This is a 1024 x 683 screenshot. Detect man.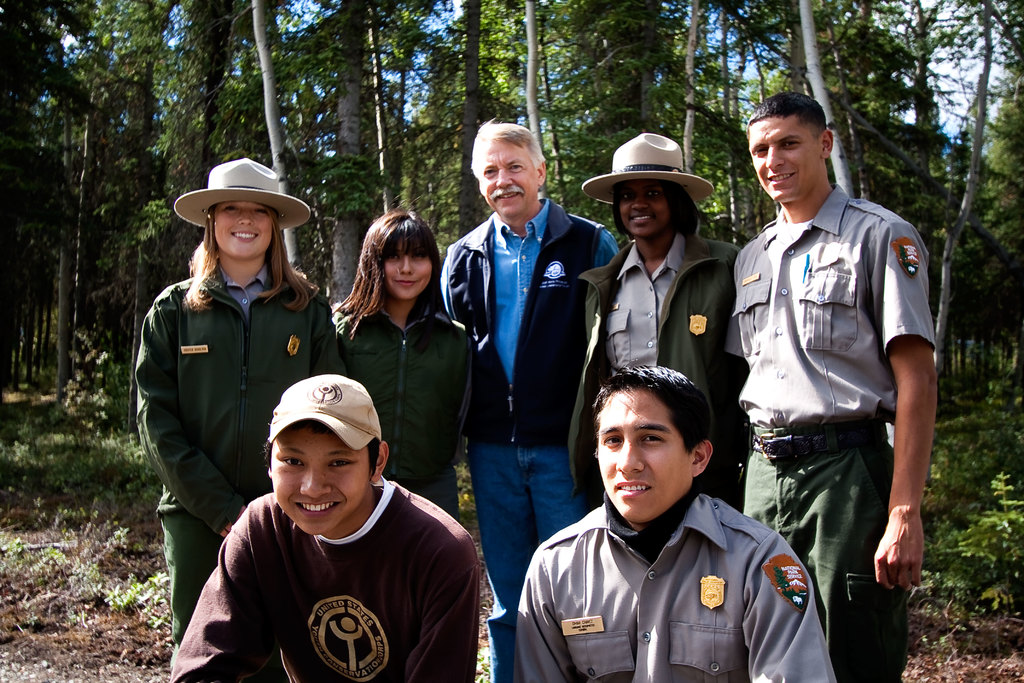
BBox(732, 92, 943, 682).
